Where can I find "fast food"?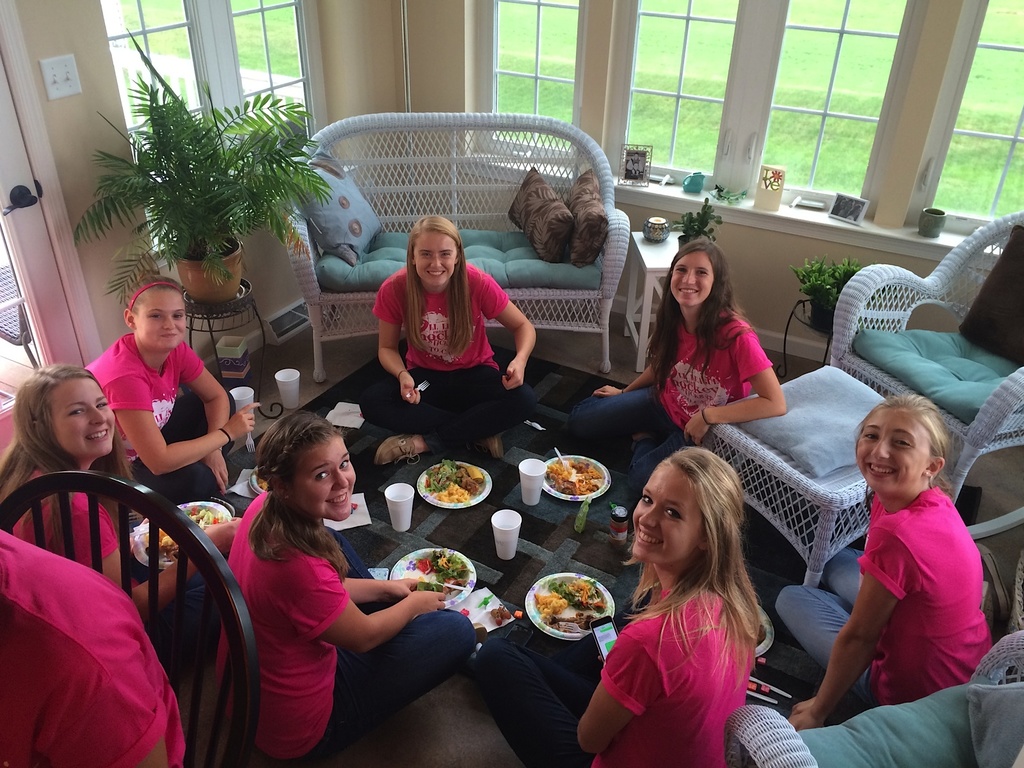
You can find it at select_region(422, 463, 484, 508).
